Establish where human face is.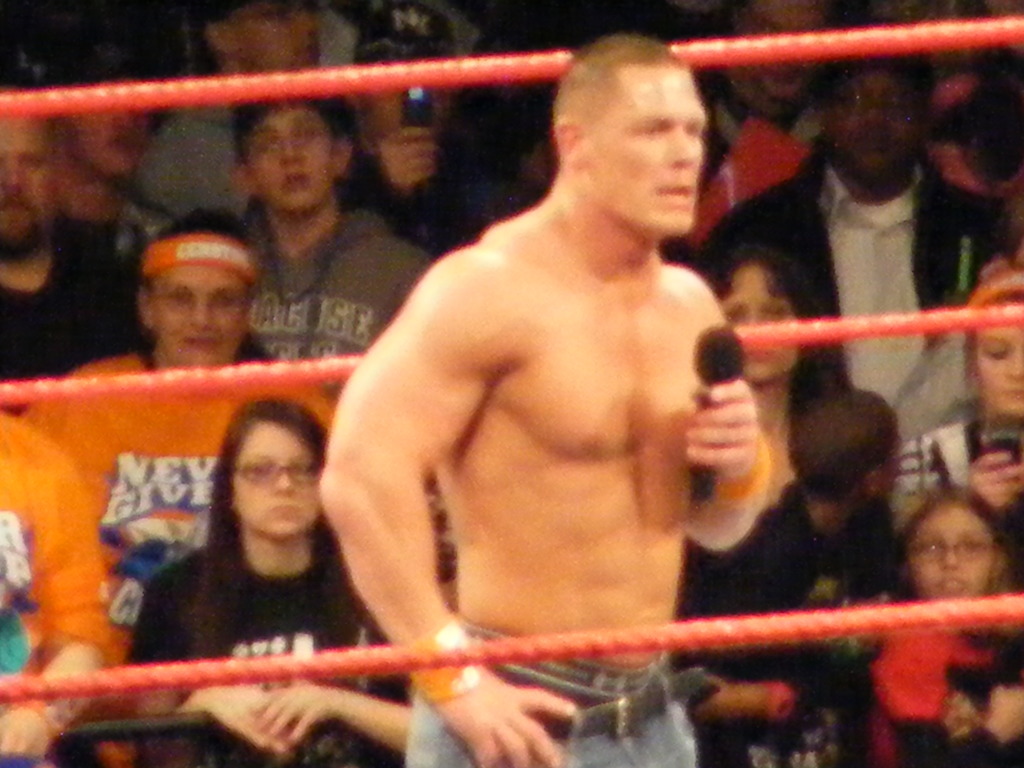
Established at pyautogui.locateOnScreen(740, 0, 829, 100).
